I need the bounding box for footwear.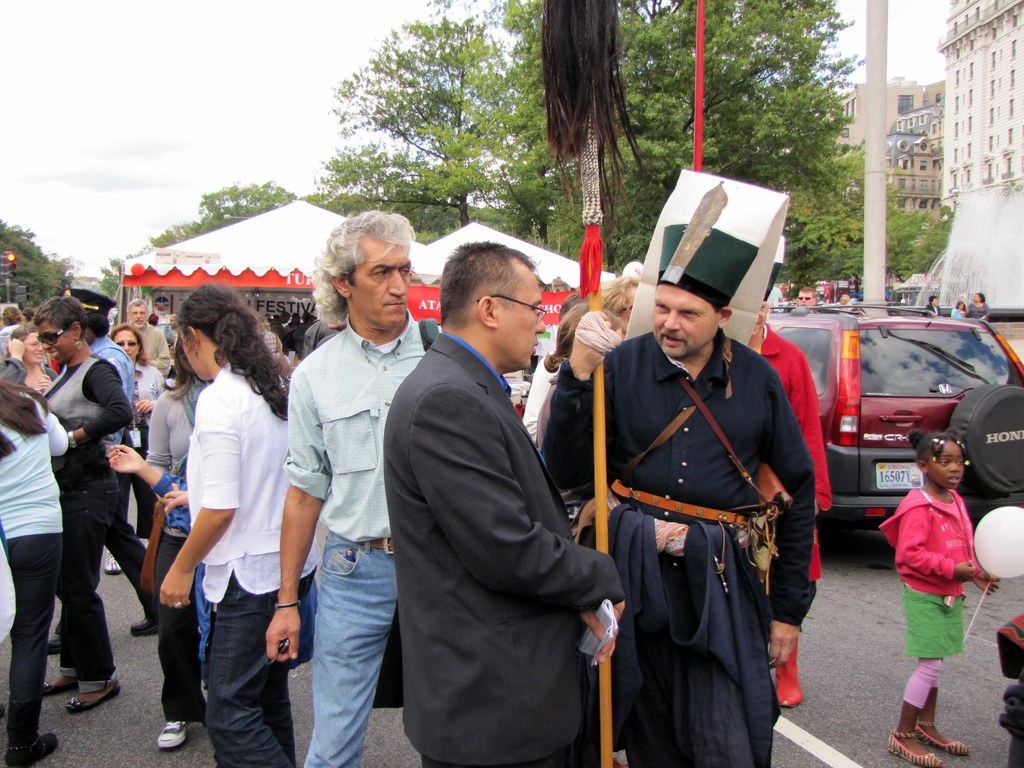
Here it is: Rect(102, 552, 123, 575).
